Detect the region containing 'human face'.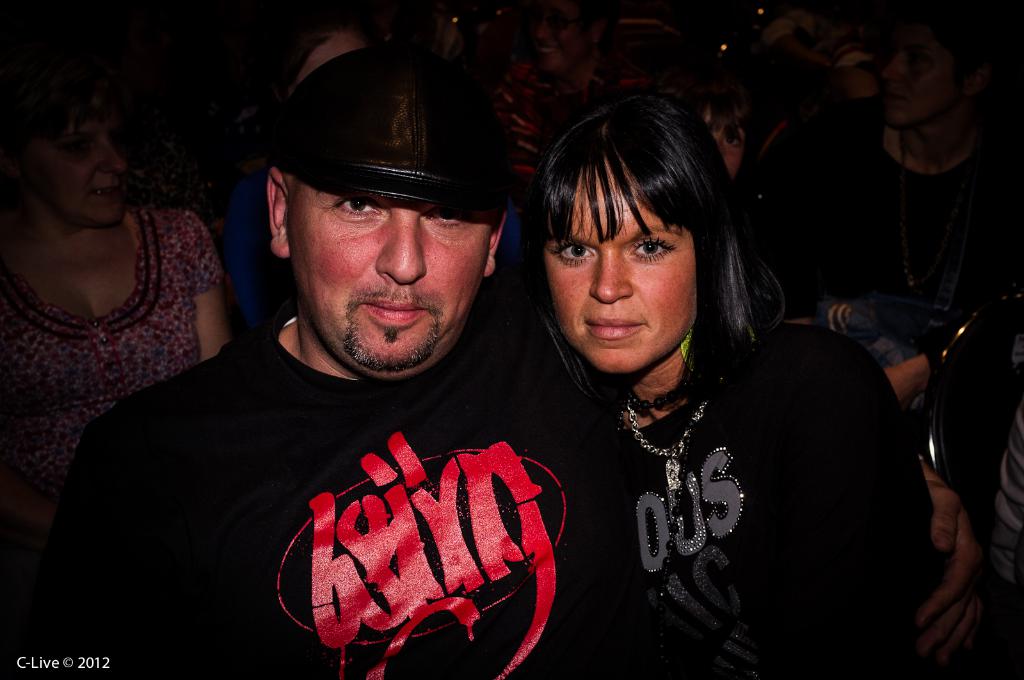
291,170,488,388.
